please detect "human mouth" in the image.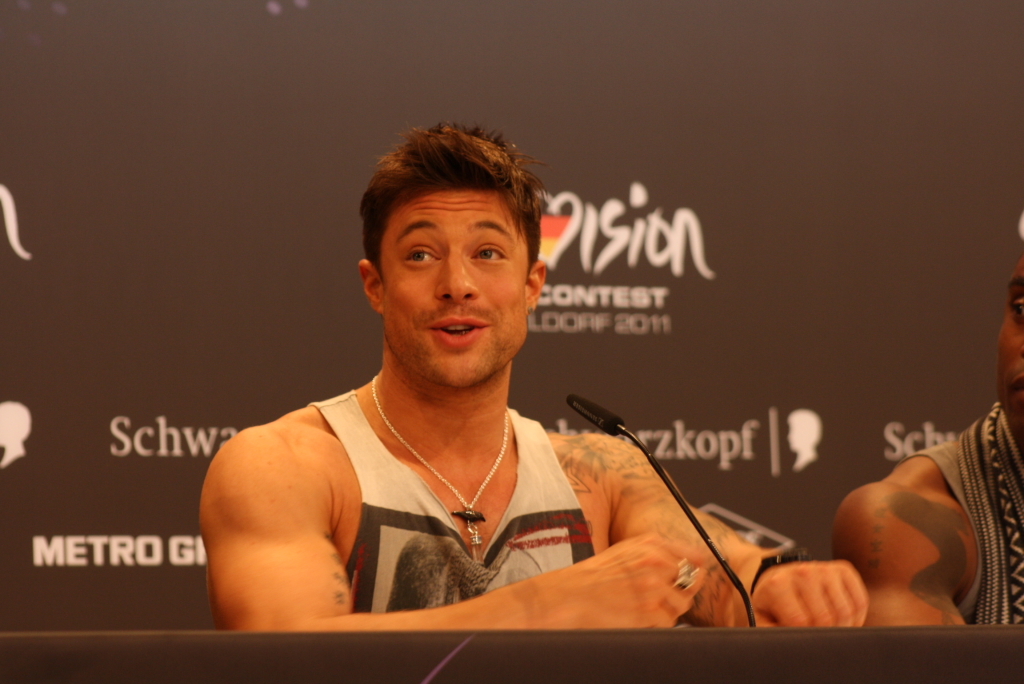
(left=1005, top=371, right=1023, bottom=411).
